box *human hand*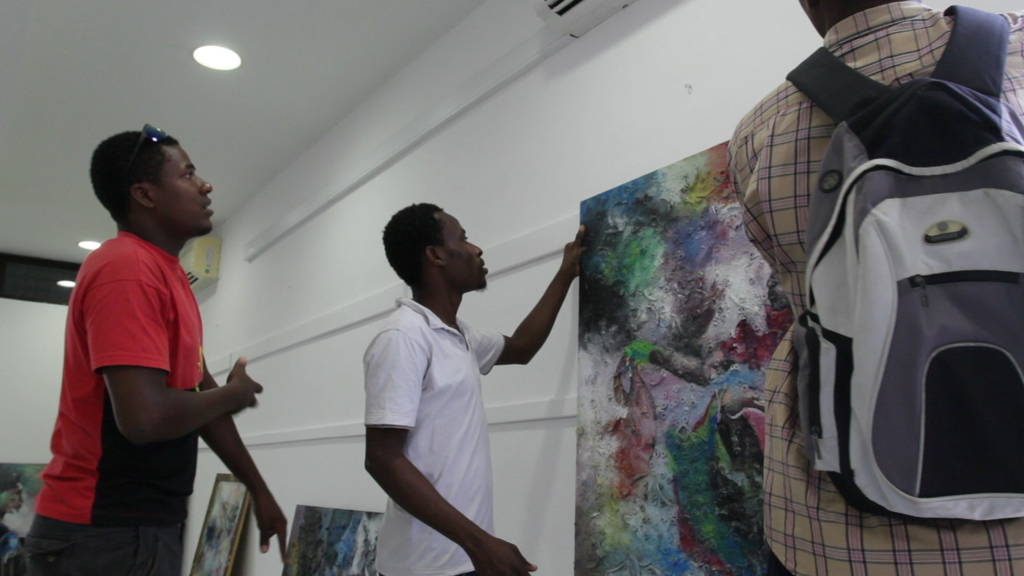
[565,221,591,283]
